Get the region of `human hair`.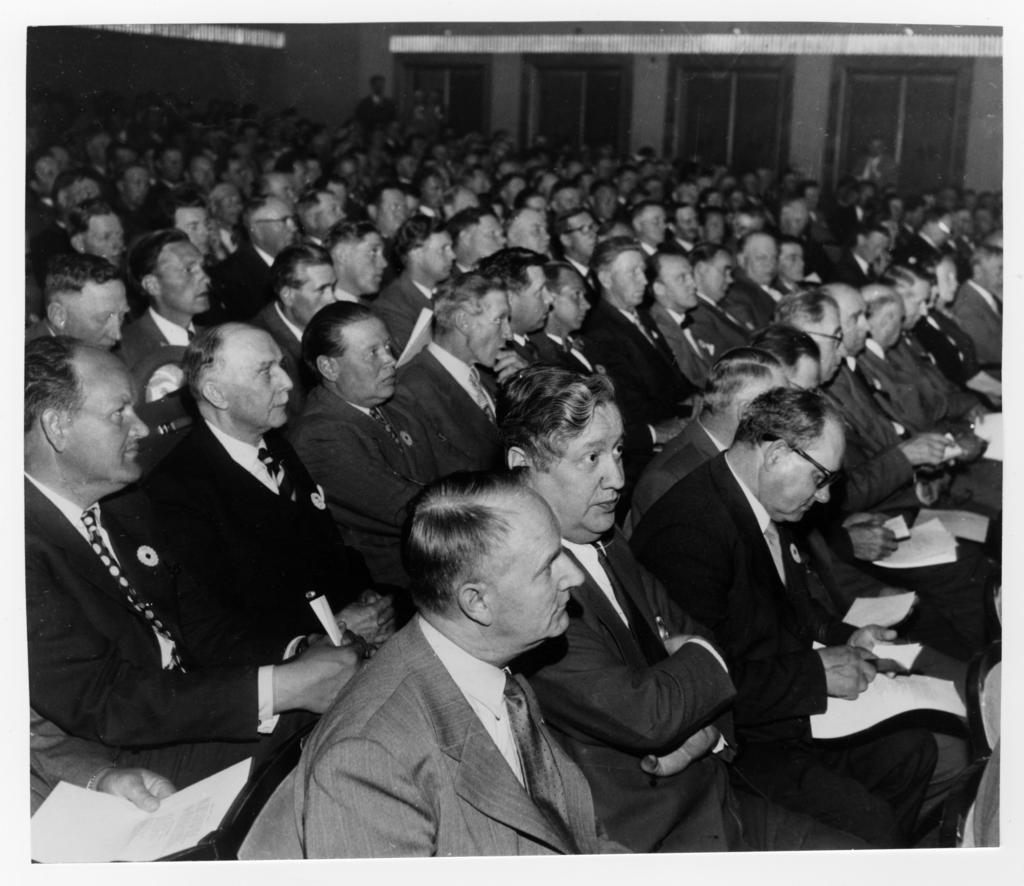
Rect(700, 349, 780, 419).
